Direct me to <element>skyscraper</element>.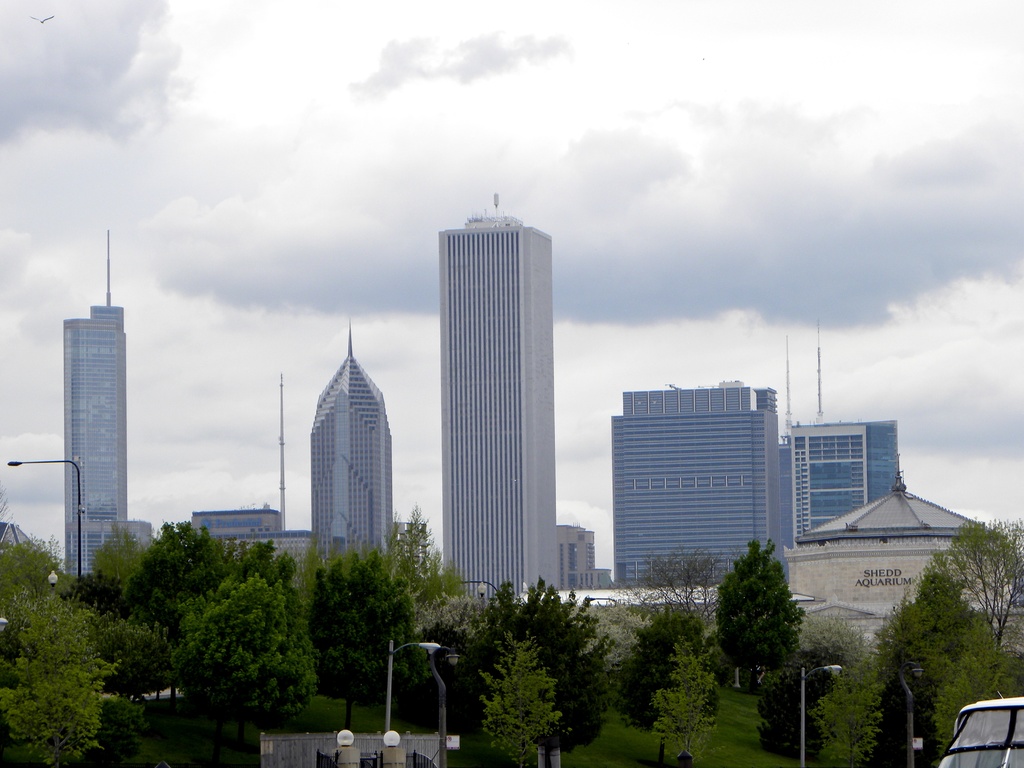
Direction: pyautogui.locateOnScreen(589, 373, 773, 586).
